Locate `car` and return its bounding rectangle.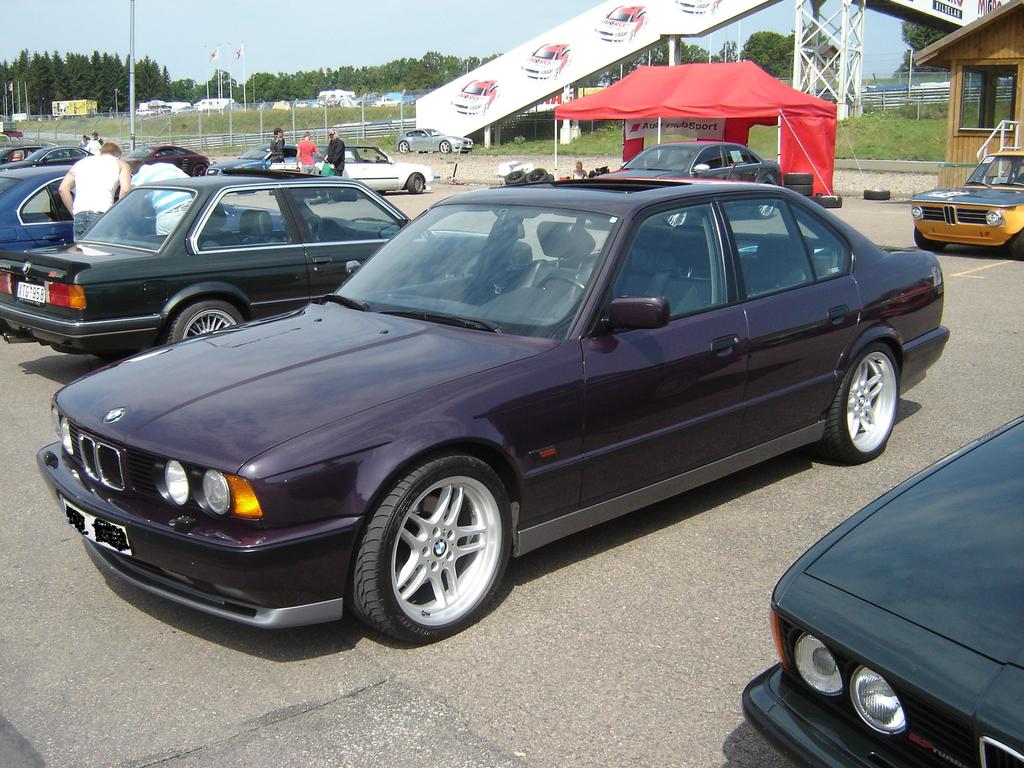
[0,164,297,271].
